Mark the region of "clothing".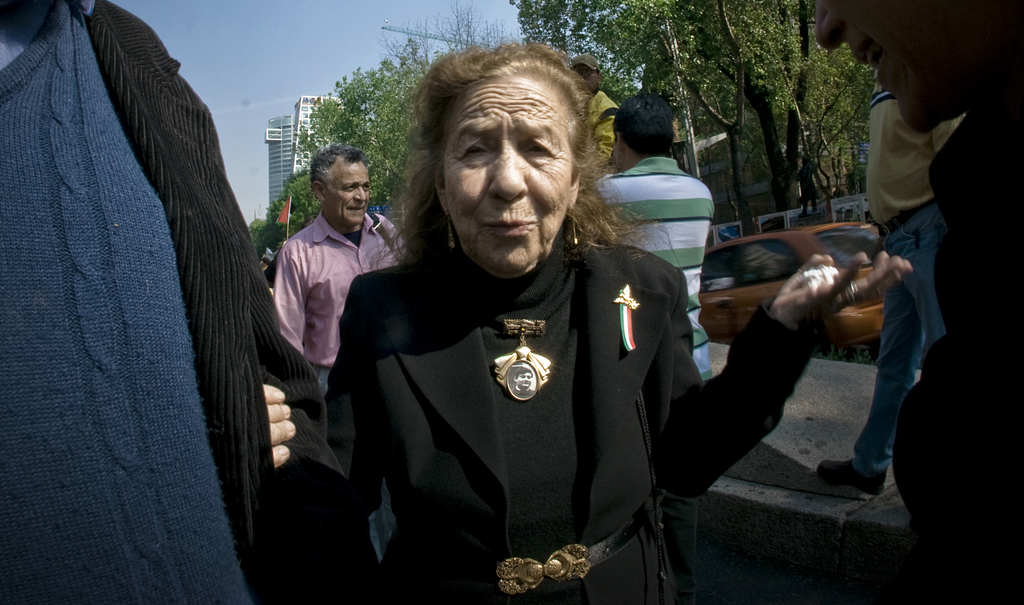
Region: l=268, t=212, r=408, b=343.
